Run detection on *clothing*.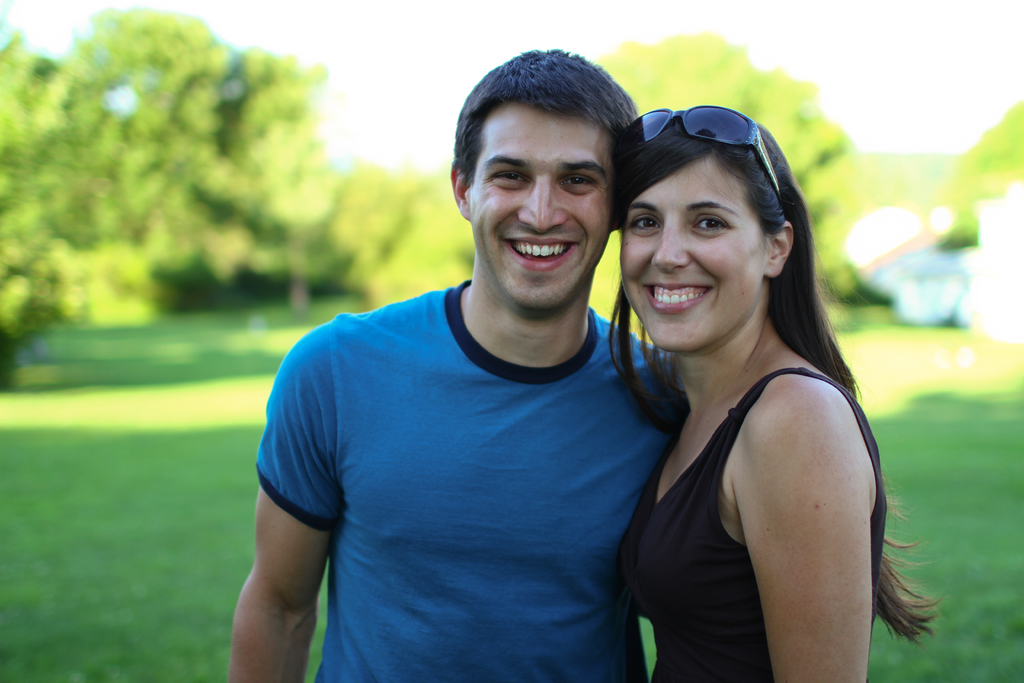
Result: rect(621, 412, 884, 682).
